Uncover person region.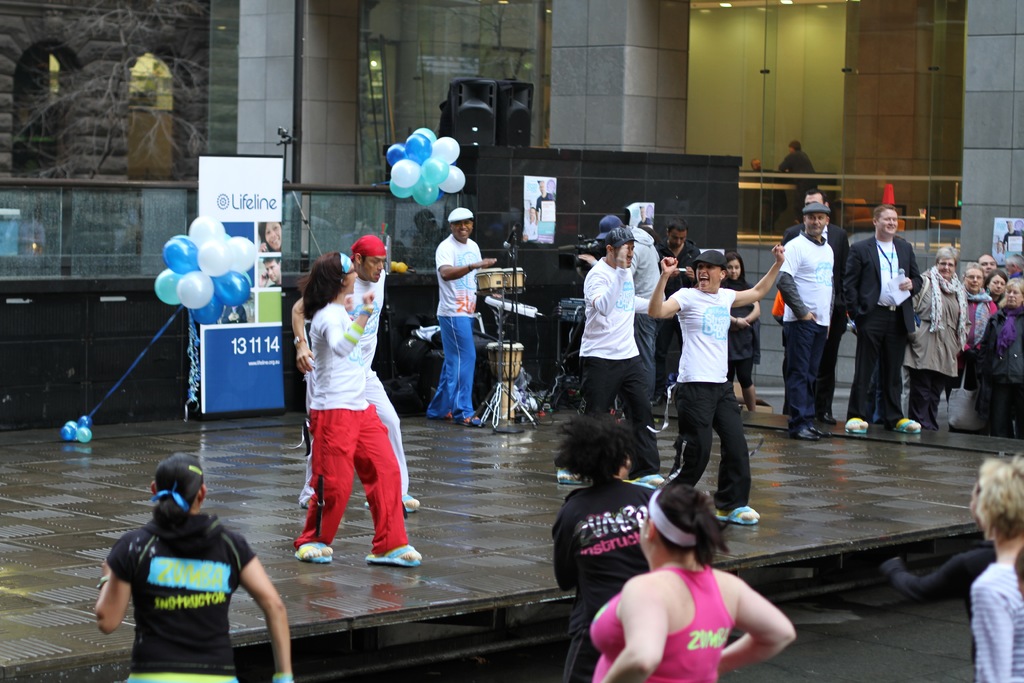
Uncovered: [257,253,283,288].
